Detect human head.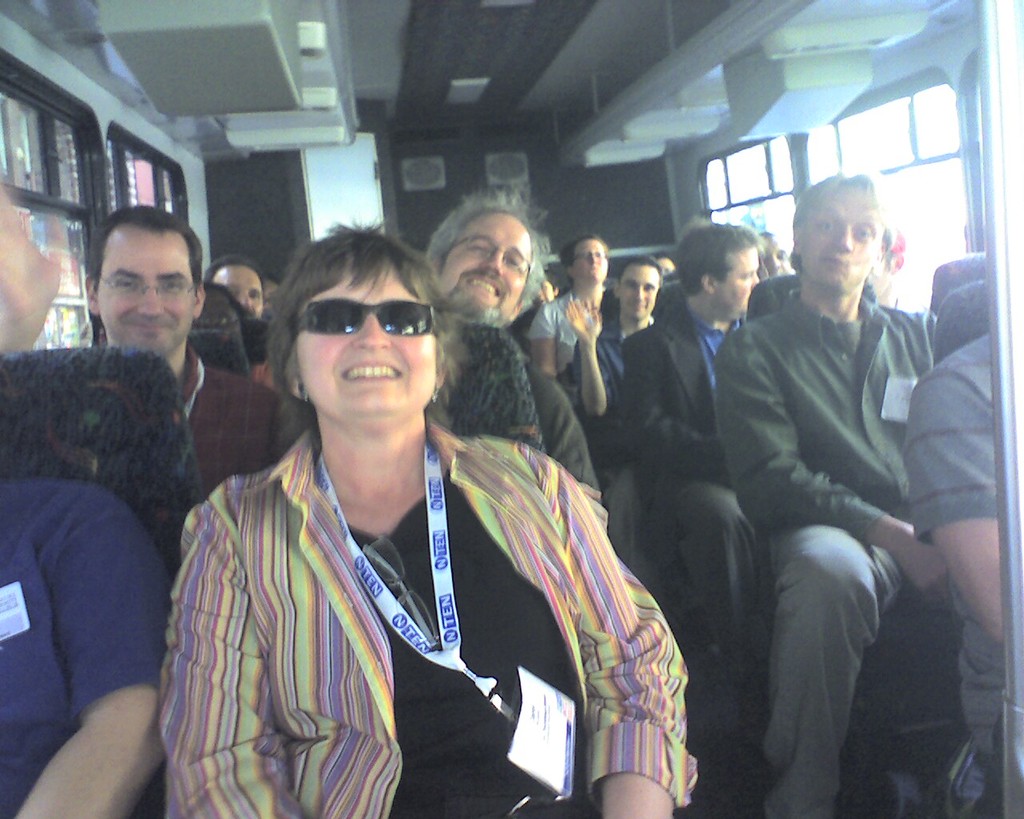
Detected at locate(424, 177, 553, 330).
